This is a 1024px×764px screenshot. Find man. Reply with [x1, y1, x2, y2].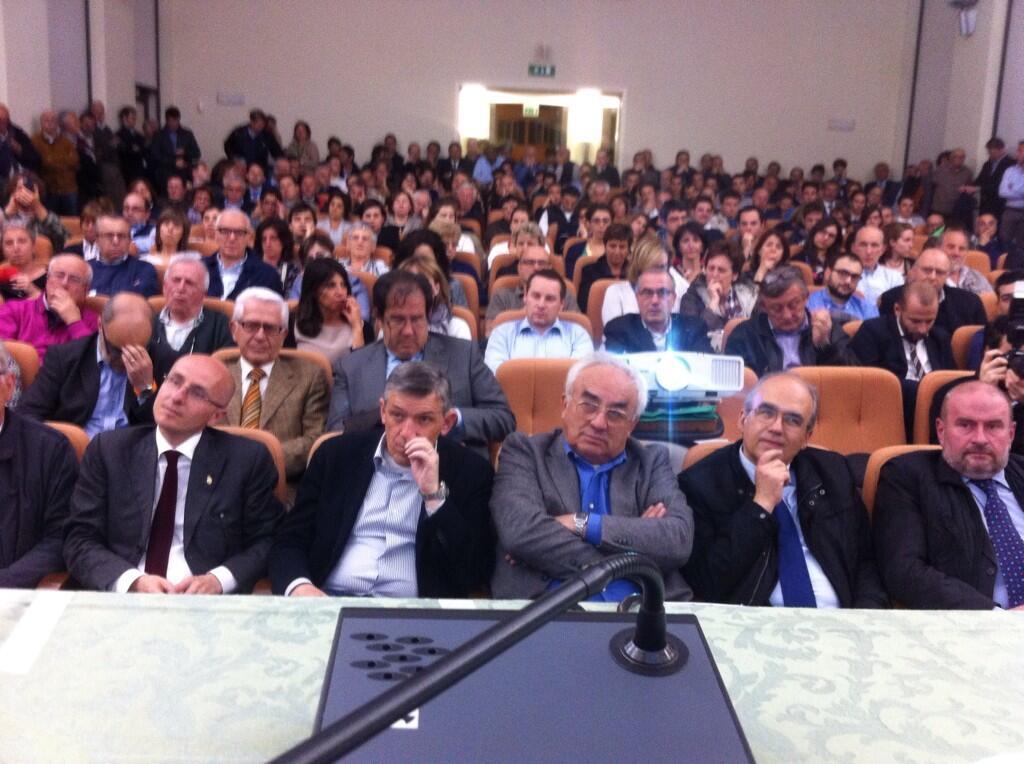
[966, 131, 1013, 215].
